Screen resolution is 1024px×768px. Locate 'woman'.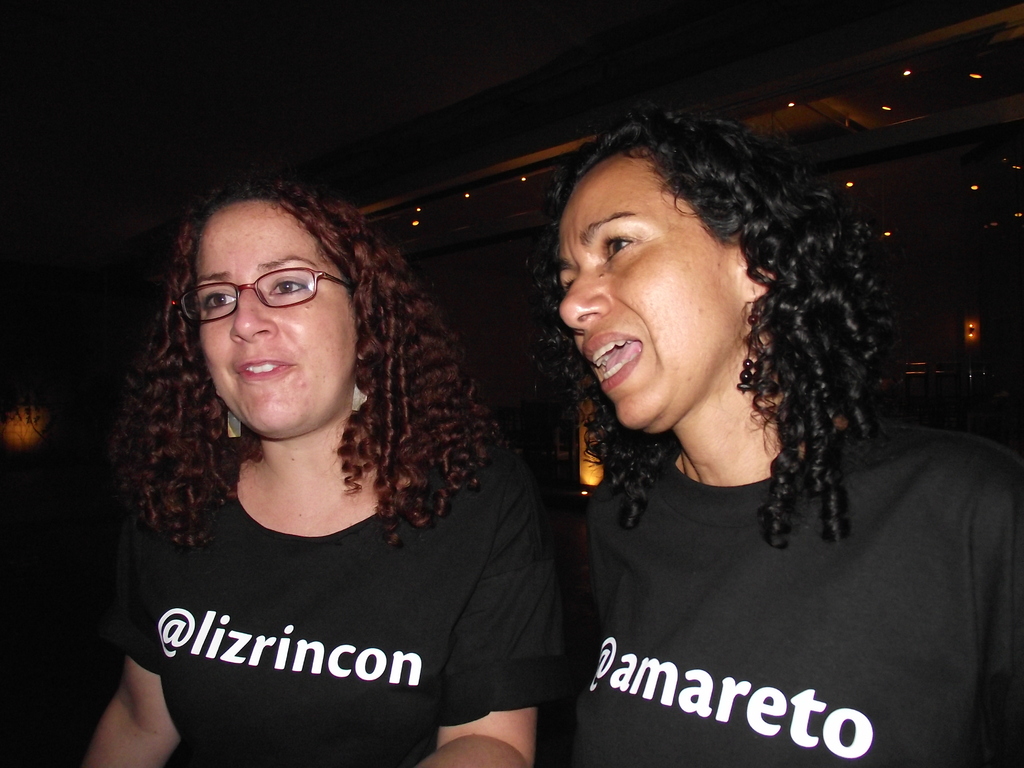
532:103:1023:767.
